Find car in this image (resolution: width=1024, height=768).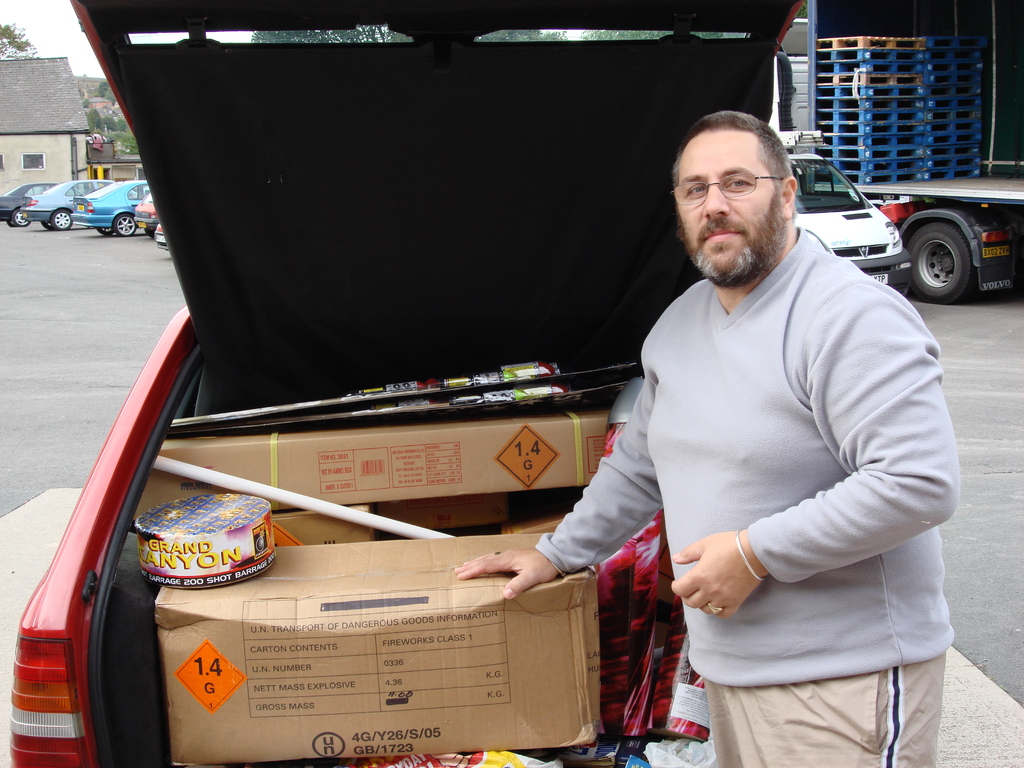
bbox=[783, 154, 909, 293].
